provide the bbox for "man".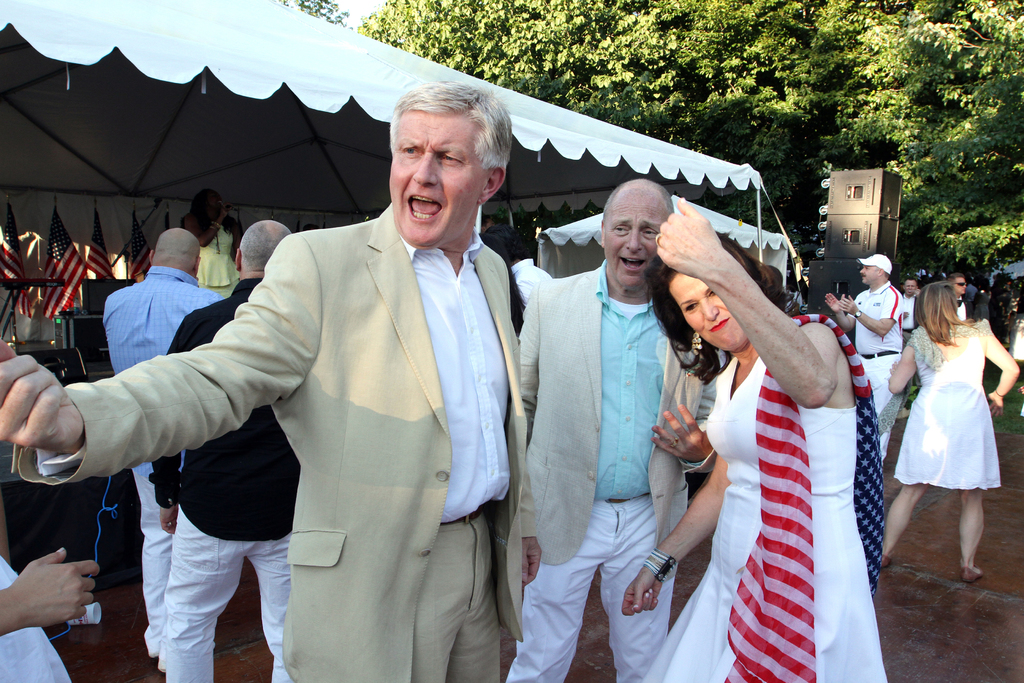
detection(517, 177, 710, 682).
